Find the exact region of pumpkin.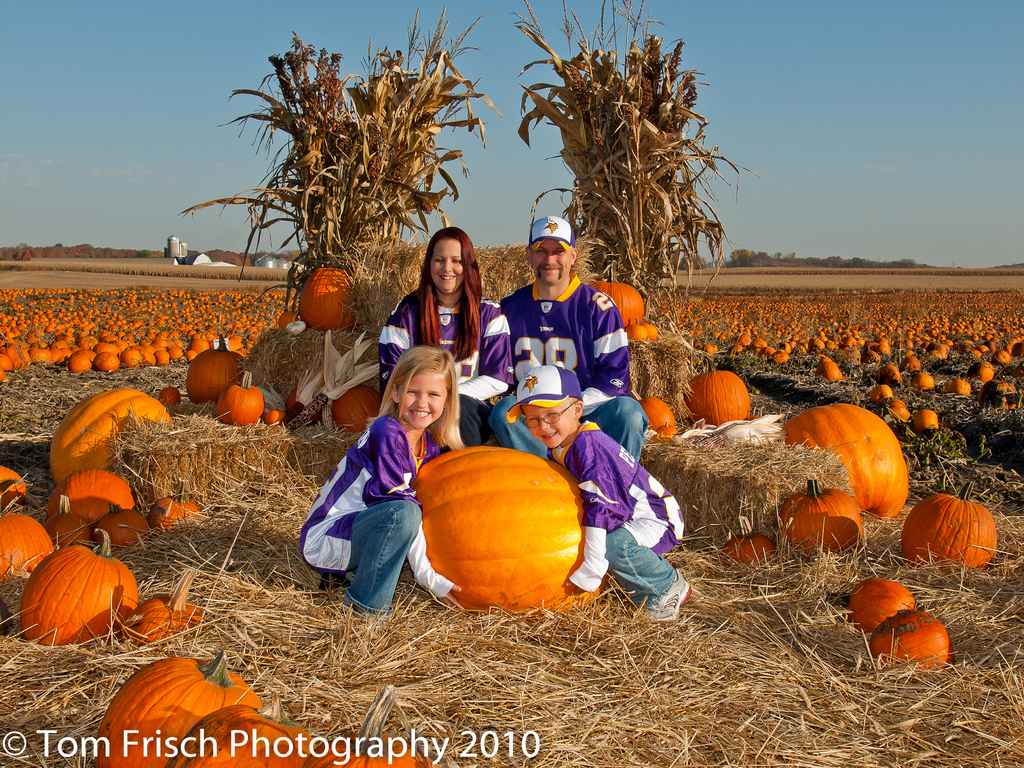
Exact region: select_region(414, 437, 603, 612).
